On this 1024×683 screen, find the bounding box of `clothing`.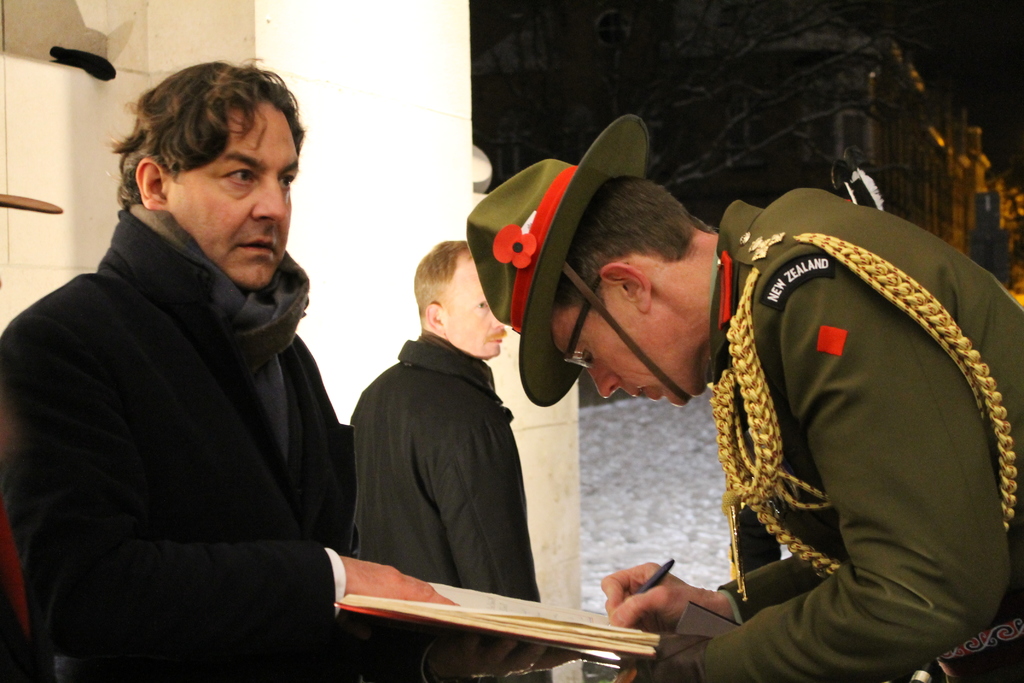
Bounding box: [627,195,1023,682].
